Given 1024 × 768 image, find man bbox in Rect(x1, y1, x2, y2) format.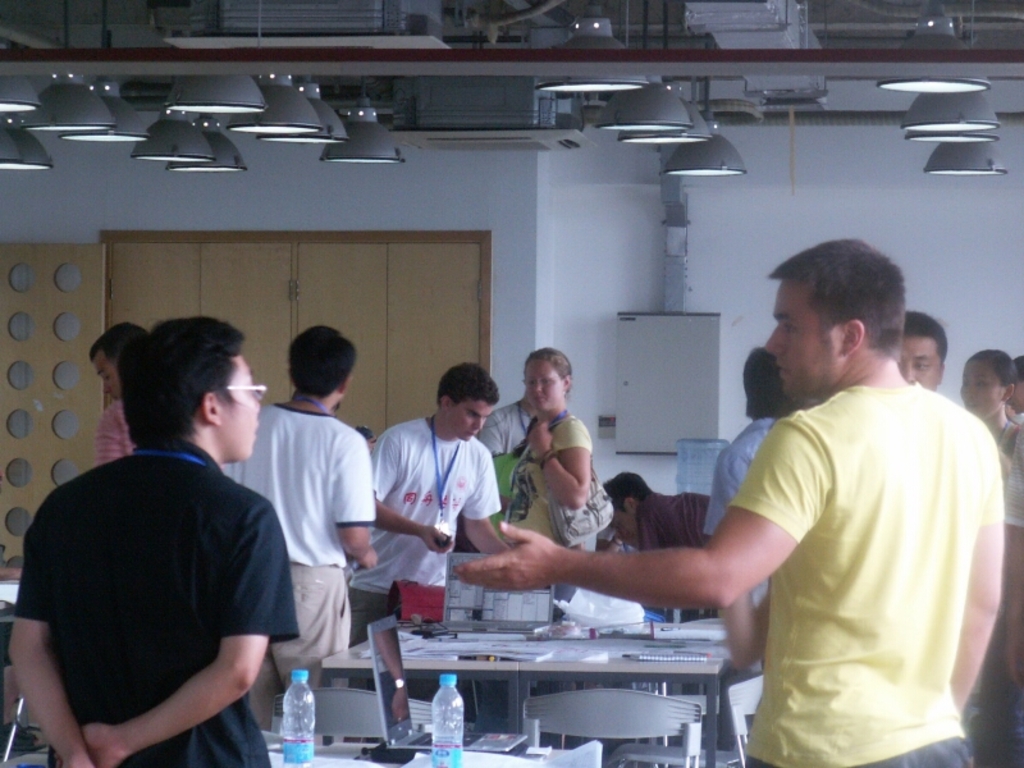
Rect(92, 320, 151, 465).
